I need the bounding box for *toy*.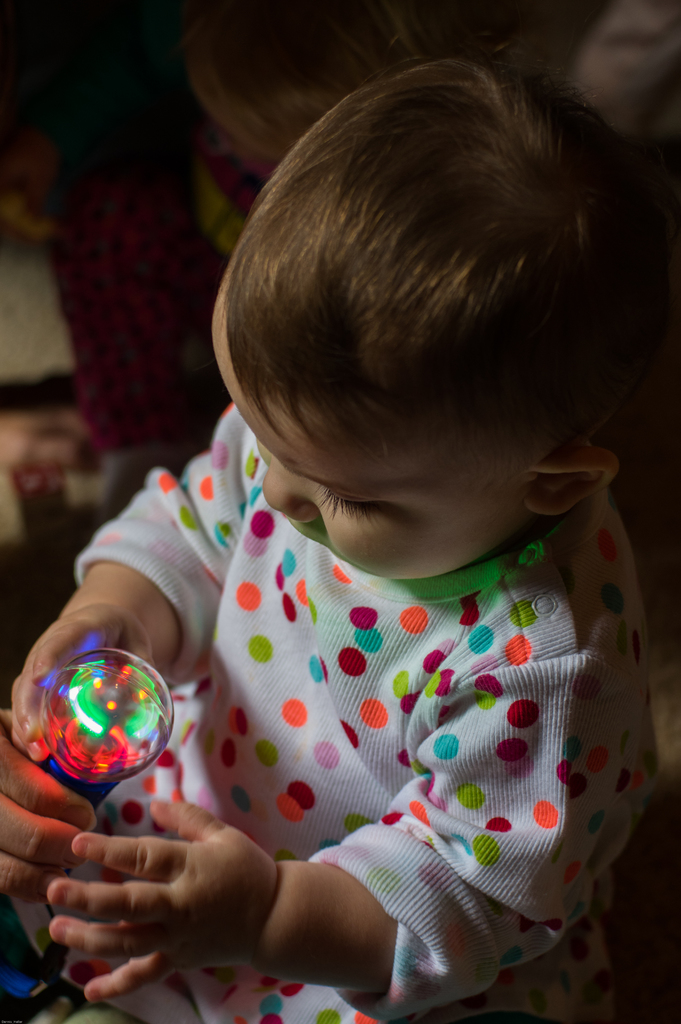
Here it is: bbox=[27, 659, 183, 834].
